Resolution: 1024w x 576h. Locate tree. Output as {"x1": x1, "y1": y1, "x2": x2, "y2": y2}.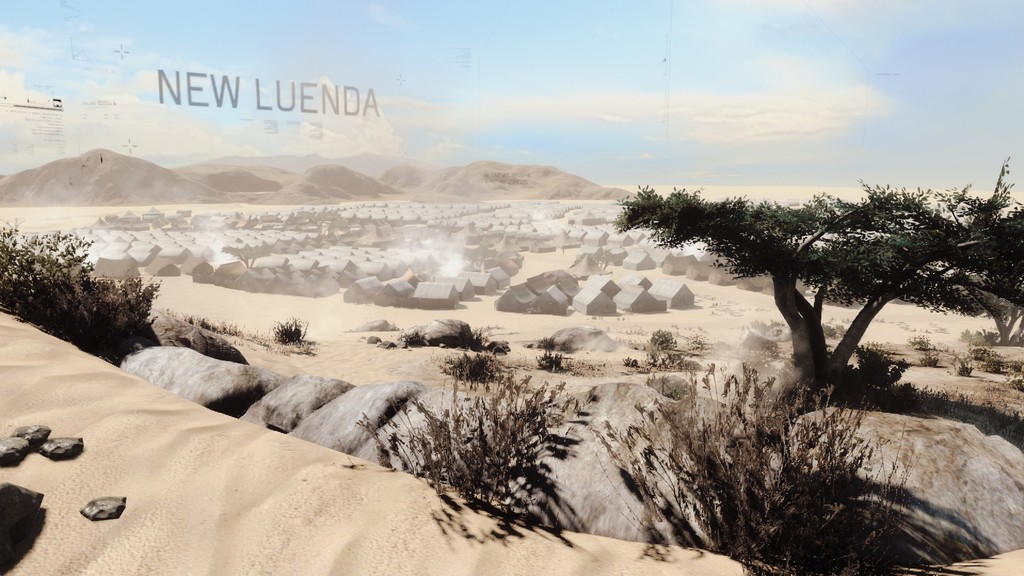
{"x1": 597, "y1": 374, "x2": 890, "y2": 575}.
